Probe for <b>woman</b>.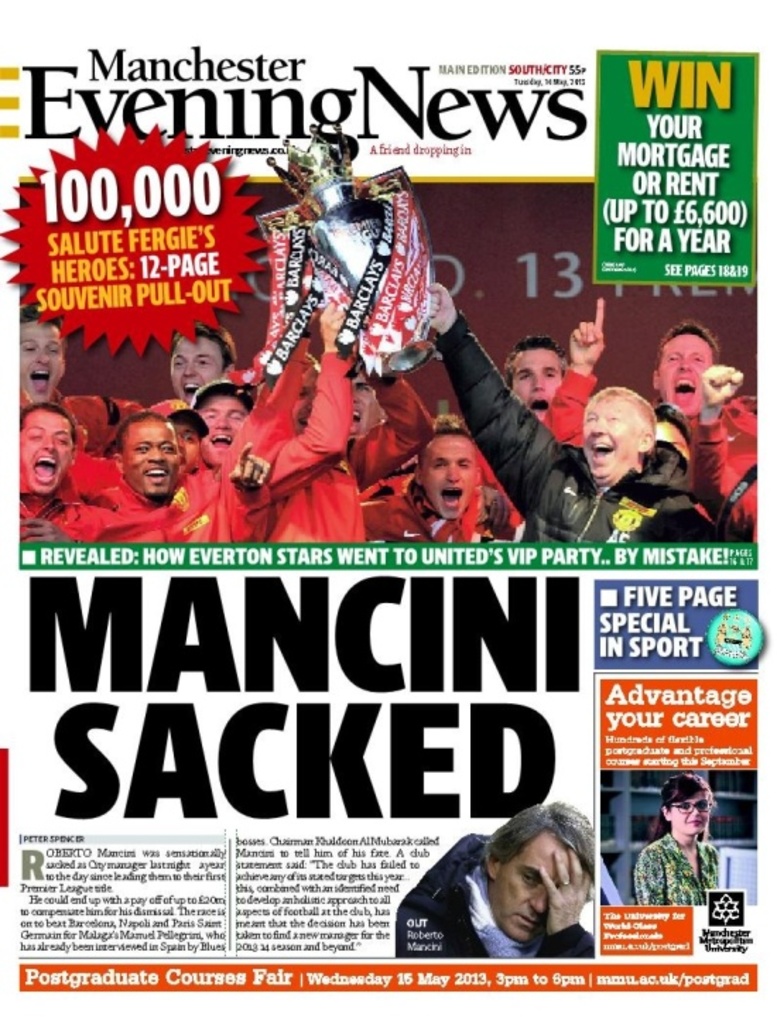
Probe result: [x1=633, y1=773, x2=723, y2=907].
